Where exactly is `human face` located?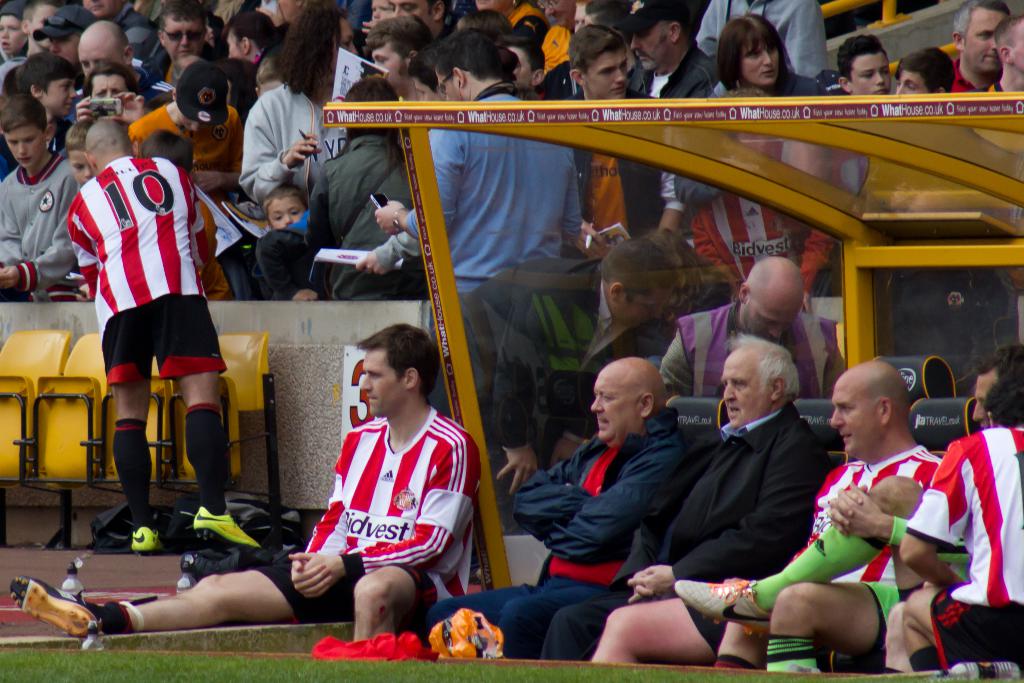
Its bounding box is bbox=(745, 285, 801, 339).
